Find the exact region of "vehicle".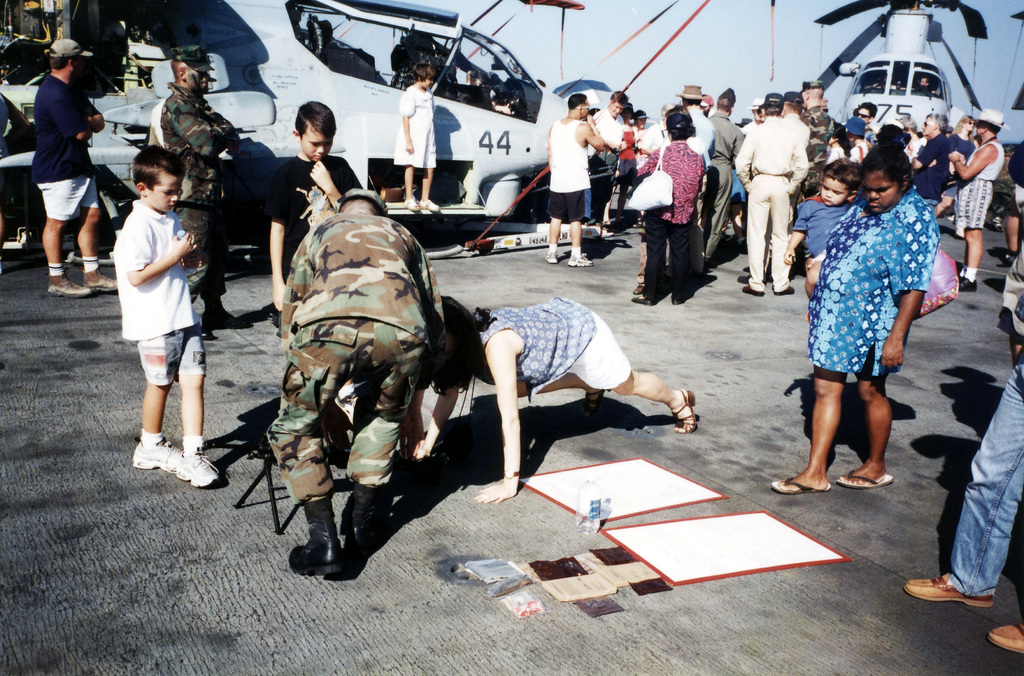
Exact region: [517, 0, 1023, 230].
